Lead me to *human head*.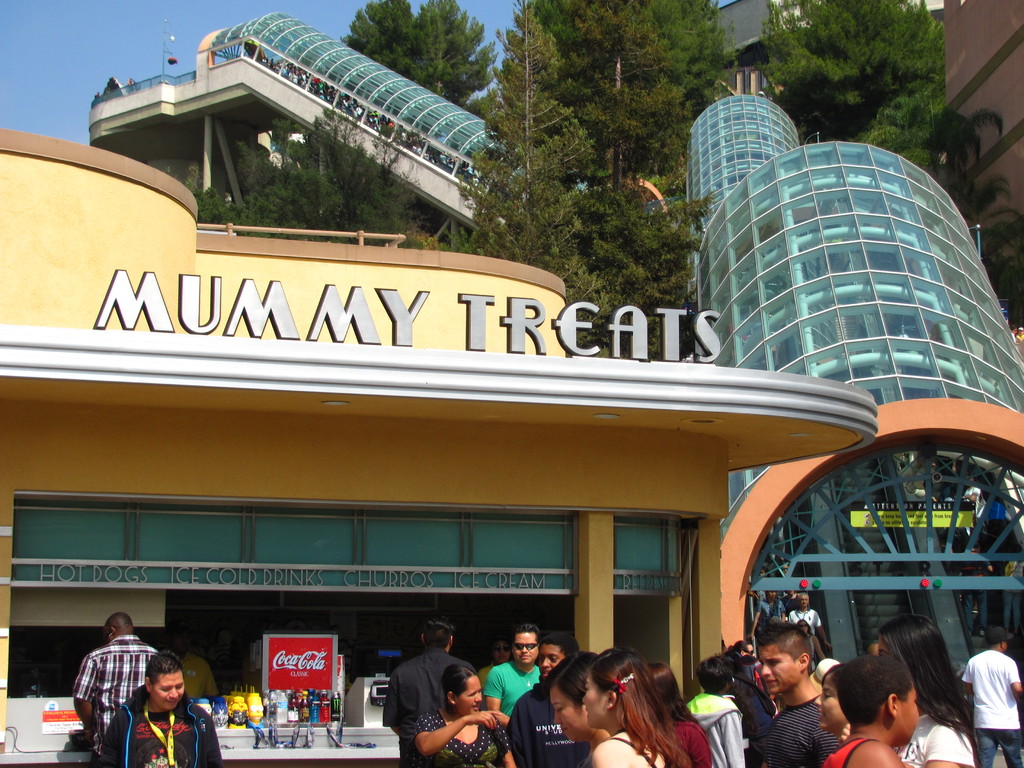
Lead to 420/614/460/654.
